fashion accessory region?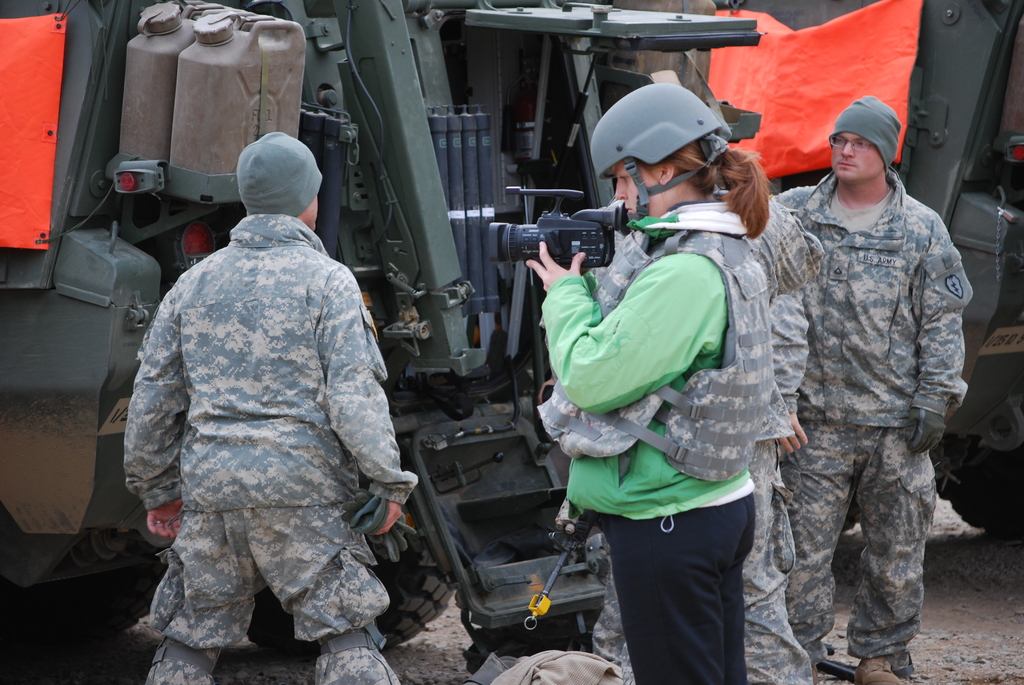
(left=154, top=519, right=162, bottom=523)
